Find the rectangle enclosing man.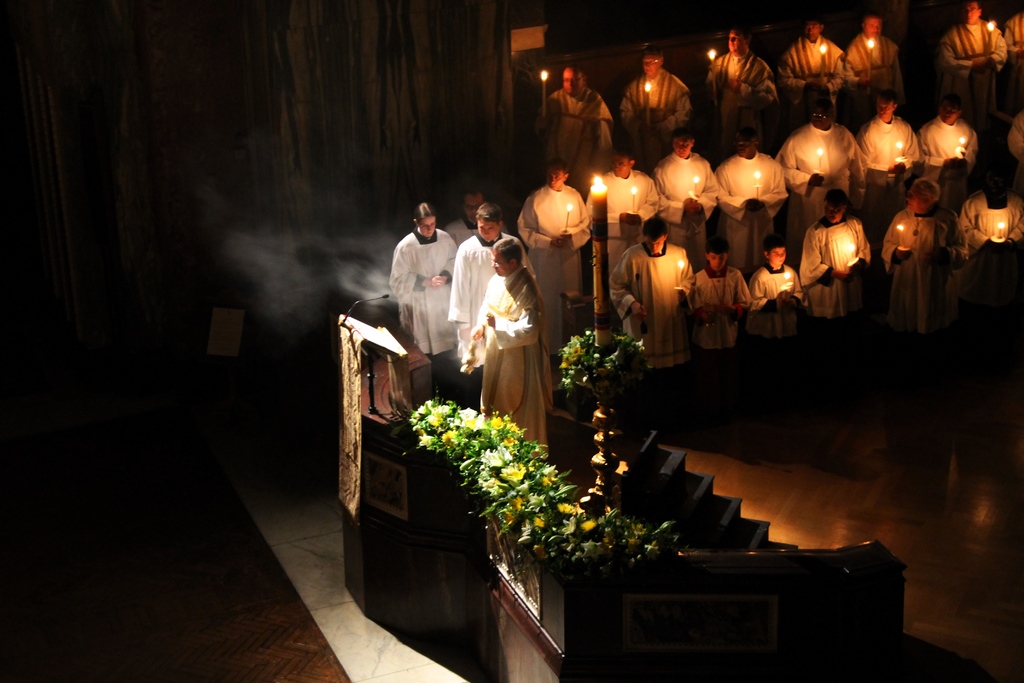
[left=468, top=228, right=552, bottom=468].
